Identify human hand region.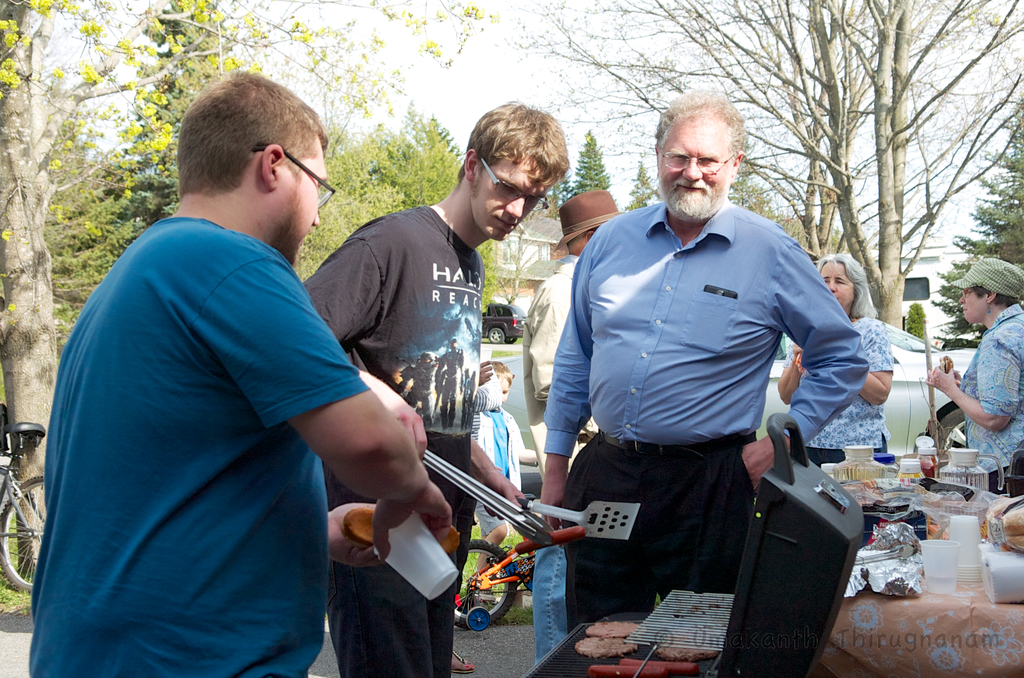
Region: rect(740, 433, 790, 495).
